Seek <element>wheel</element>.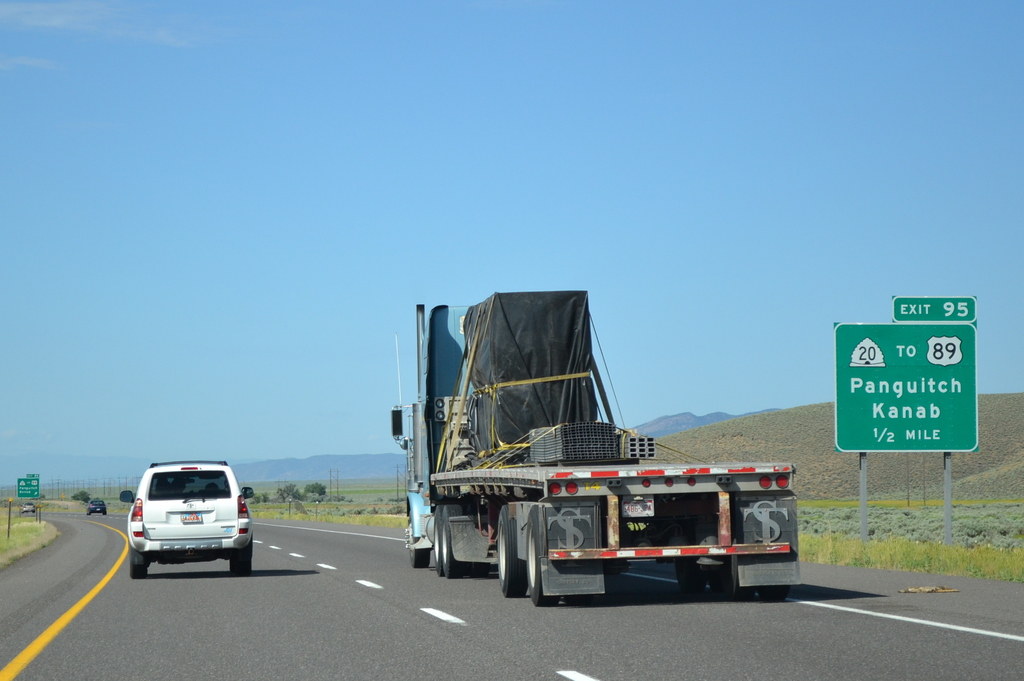
(left=442, top=513, right=468, bottom=578).
